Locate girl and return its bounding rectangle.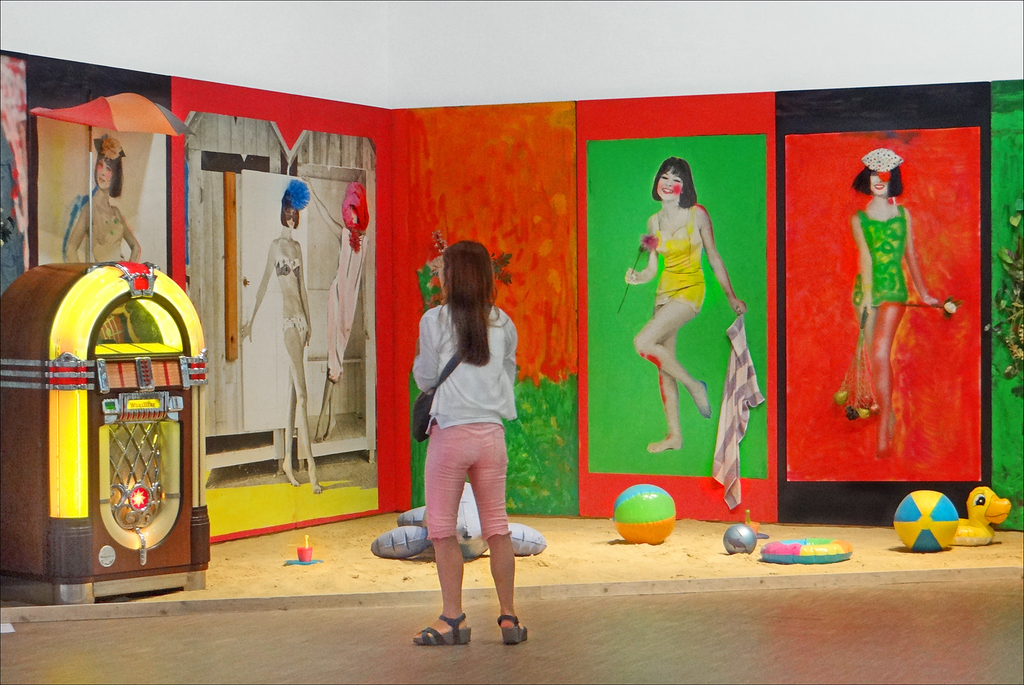
select_region(411, 239, 528, 644).
